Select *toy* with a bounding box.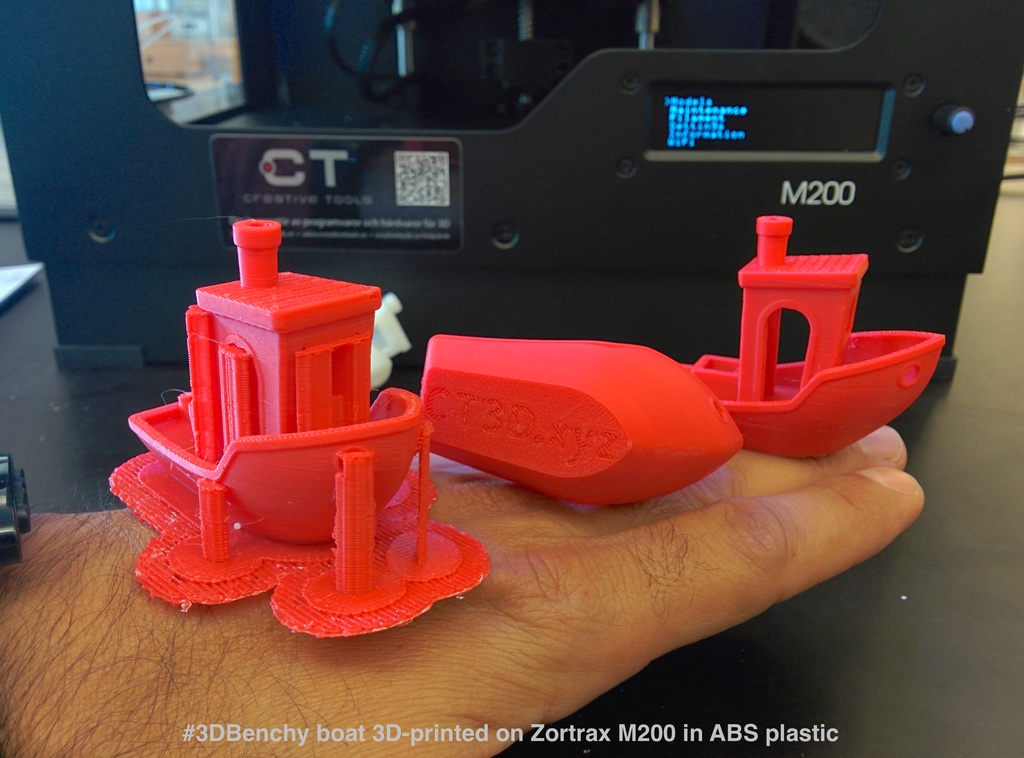
select_region(673, 213, 941, 472).
